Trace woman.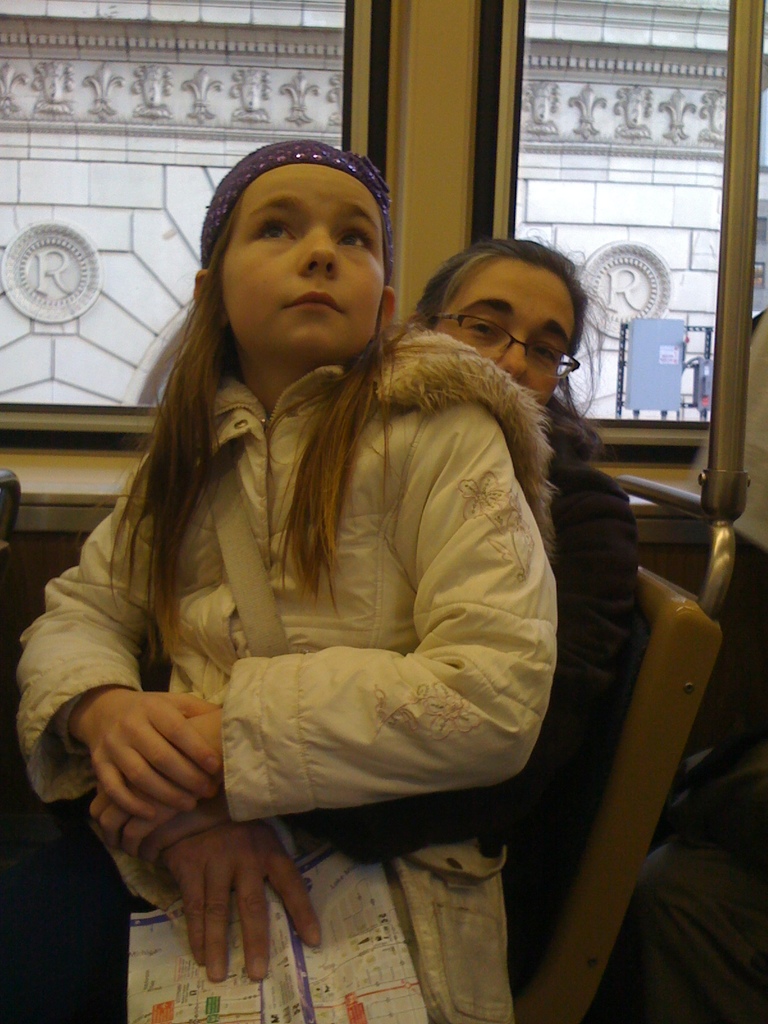
Traced to detection(4, 243, 639, 980).
